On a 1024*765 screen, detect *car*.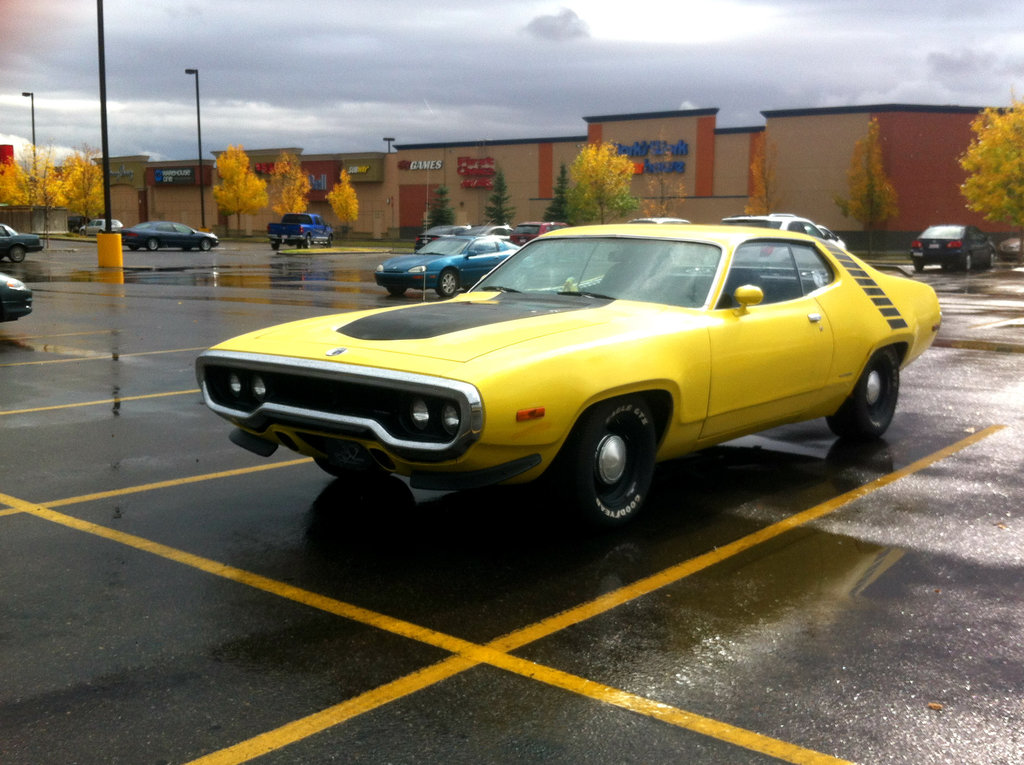
x1=198 y1=211 x2=940 y2=524.
